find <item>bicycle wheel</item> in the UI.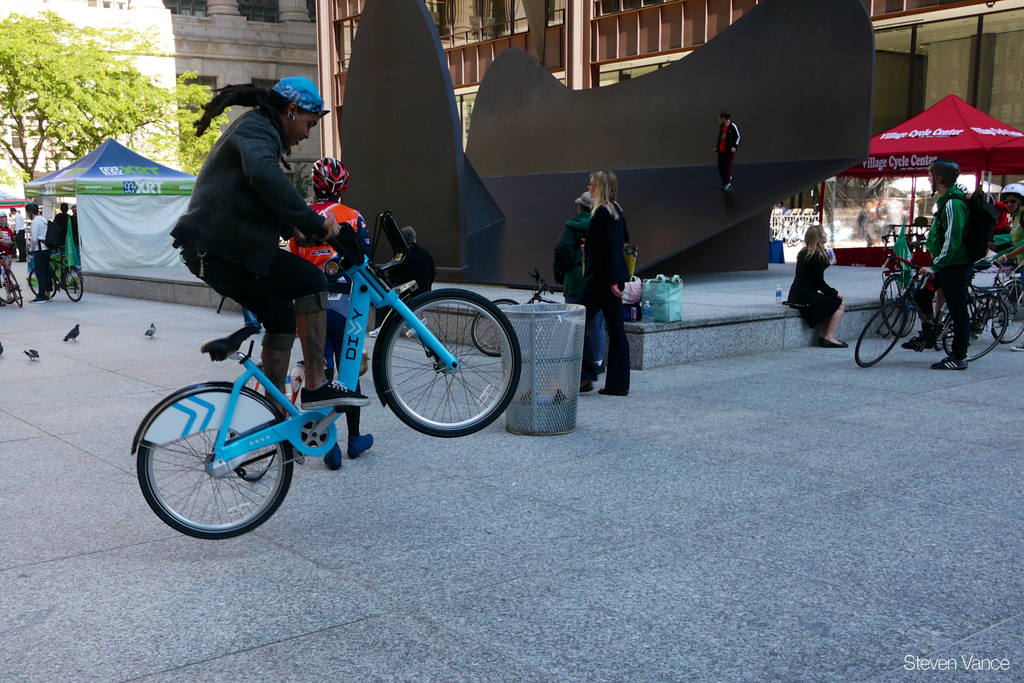
UI element at [left=60, top=269, right=82, bottom=305].
